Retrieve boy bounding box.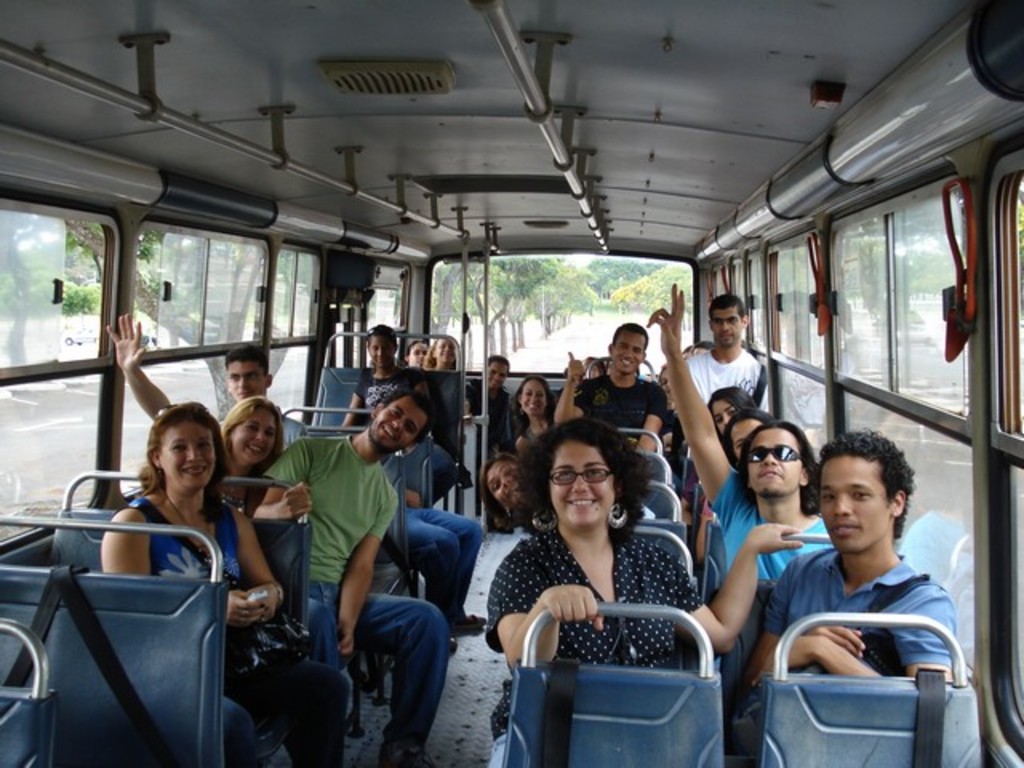
Bounding box: locate(640, 278, 830, 677).
